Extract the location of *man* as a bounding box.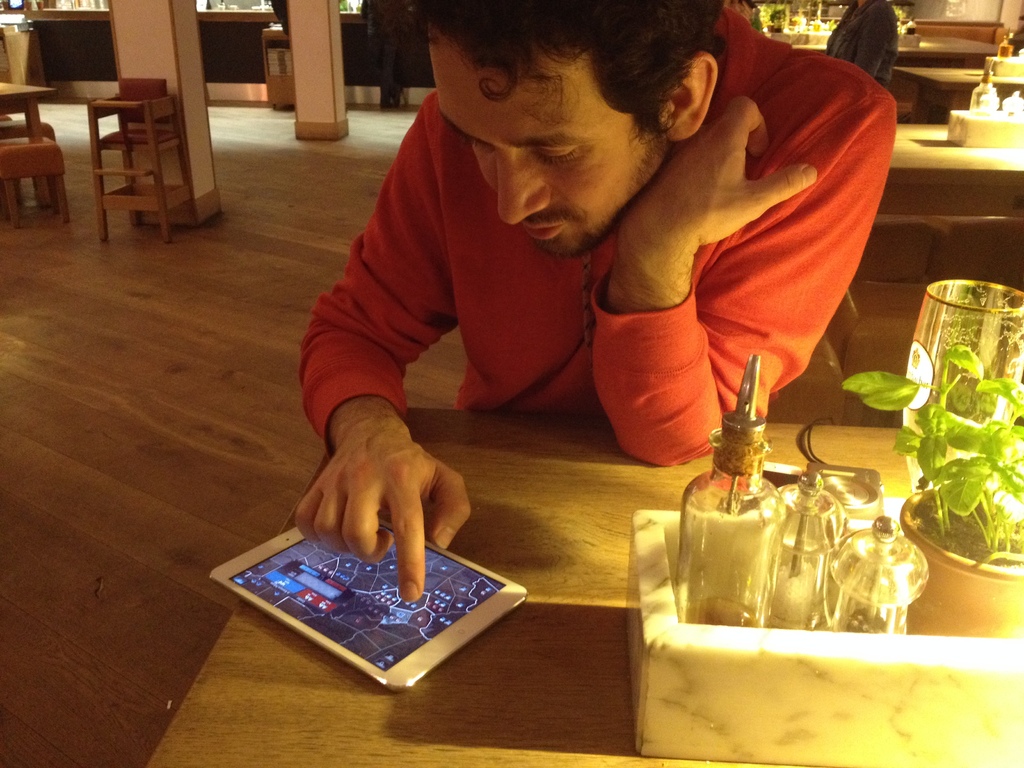
left=294, top=0, right=900, bottom=601.
